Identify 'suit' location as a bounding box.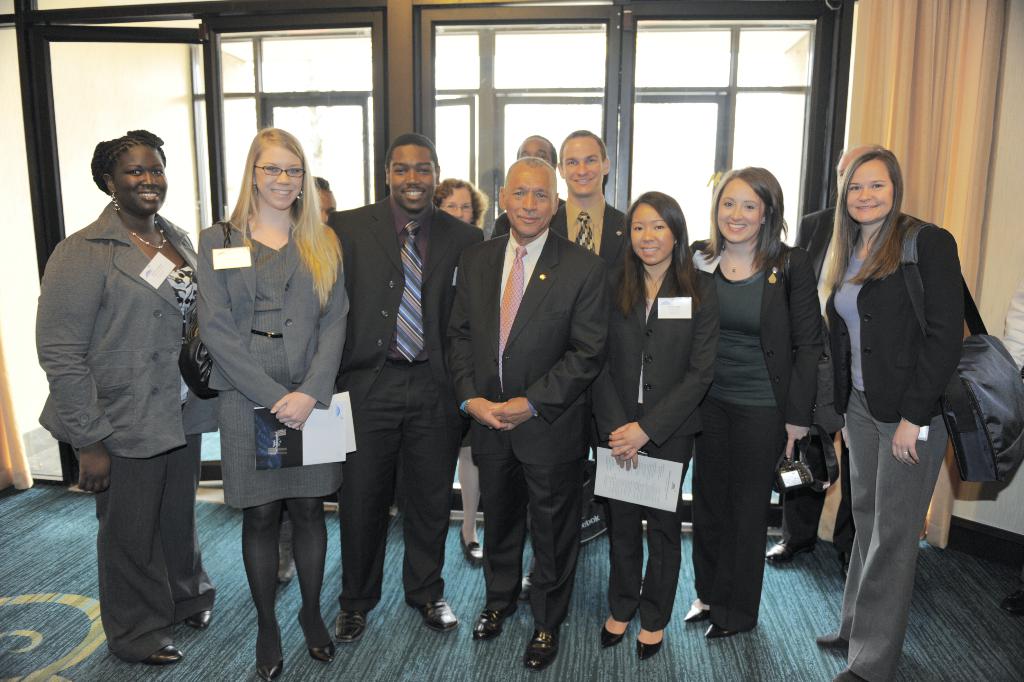
rect(544, 193, 633, 307).
